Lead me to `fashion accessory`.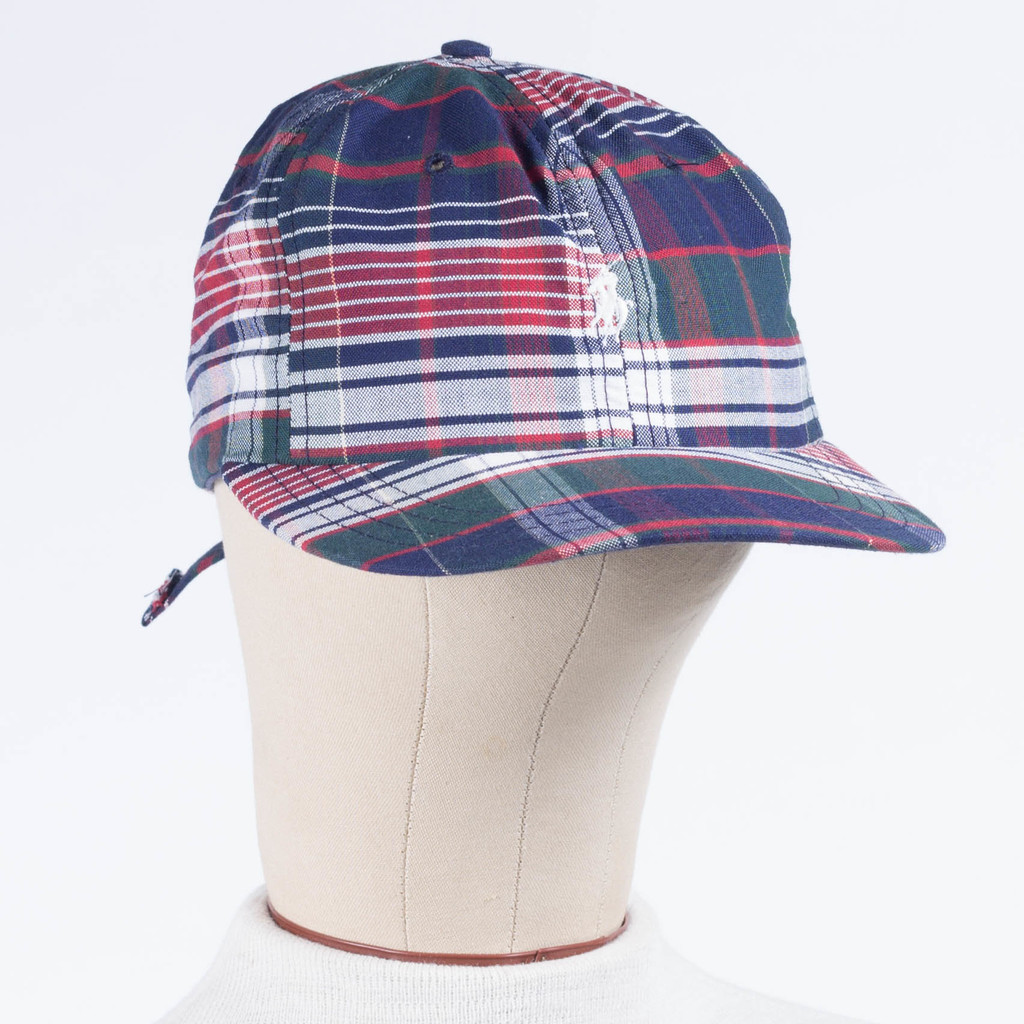
Lead to 137:33:943:625.
